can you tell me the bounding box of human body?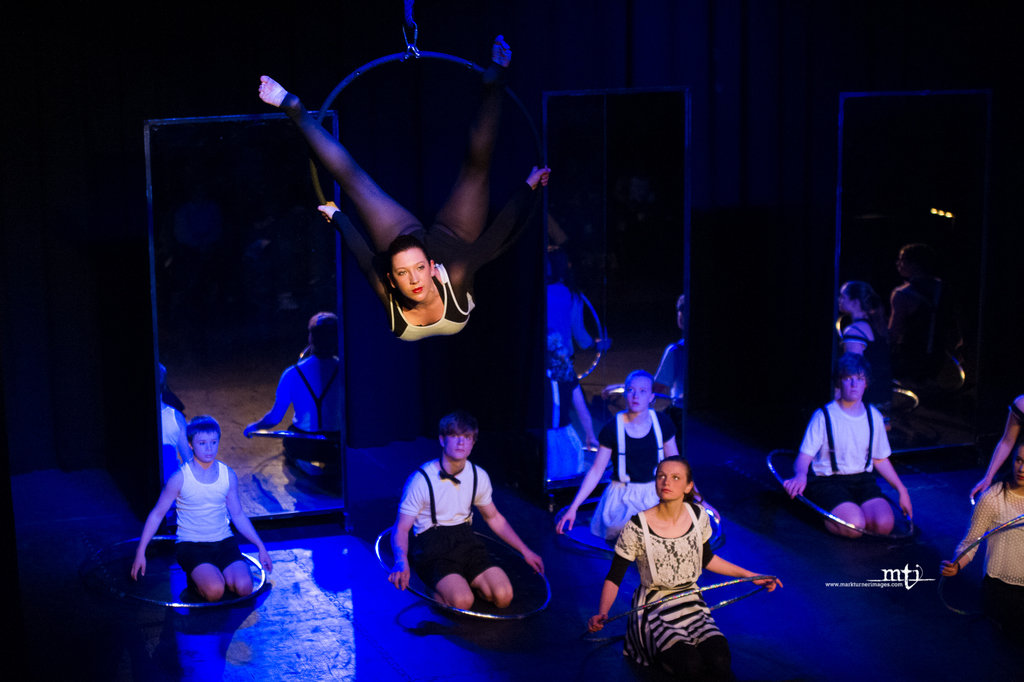
x1=790, y1=319, x2=911, y2=563.
